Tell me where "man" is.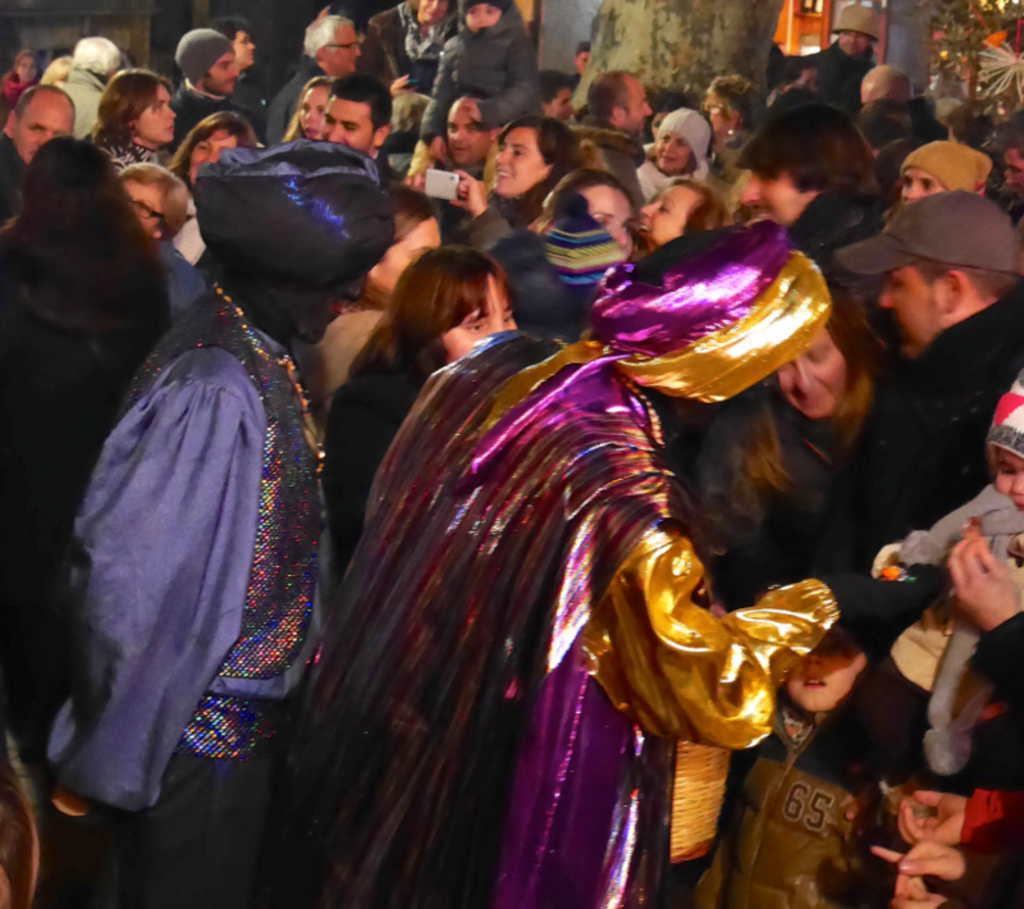
"man" is at (left=0, top=82, right=74, bottom=196).
